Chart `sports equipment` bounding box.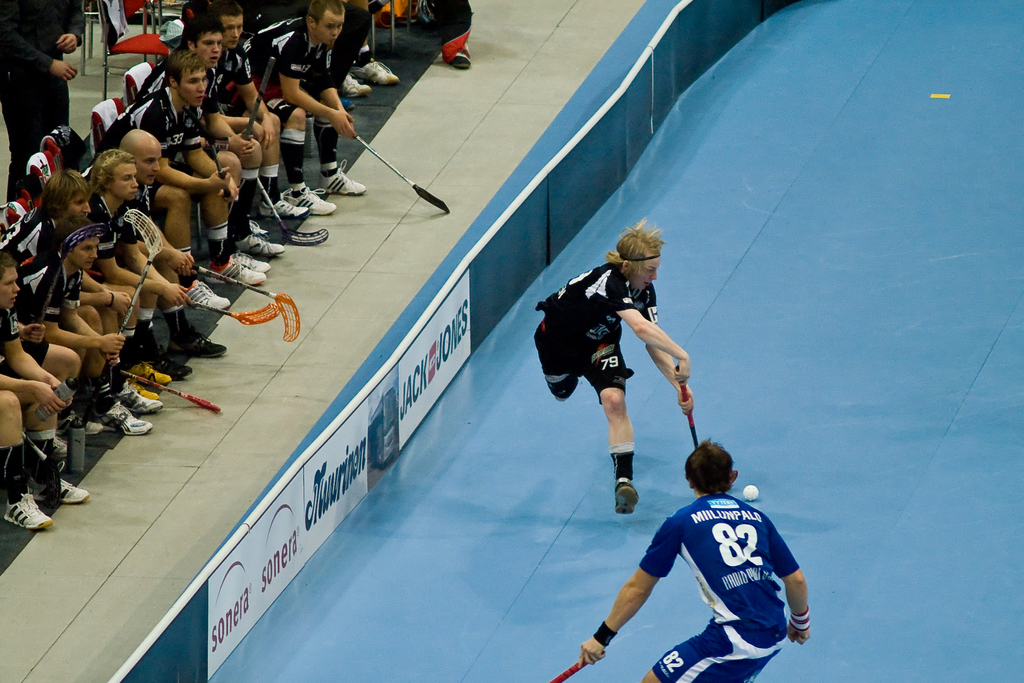
Charted: 127, 361, 171, 386.
